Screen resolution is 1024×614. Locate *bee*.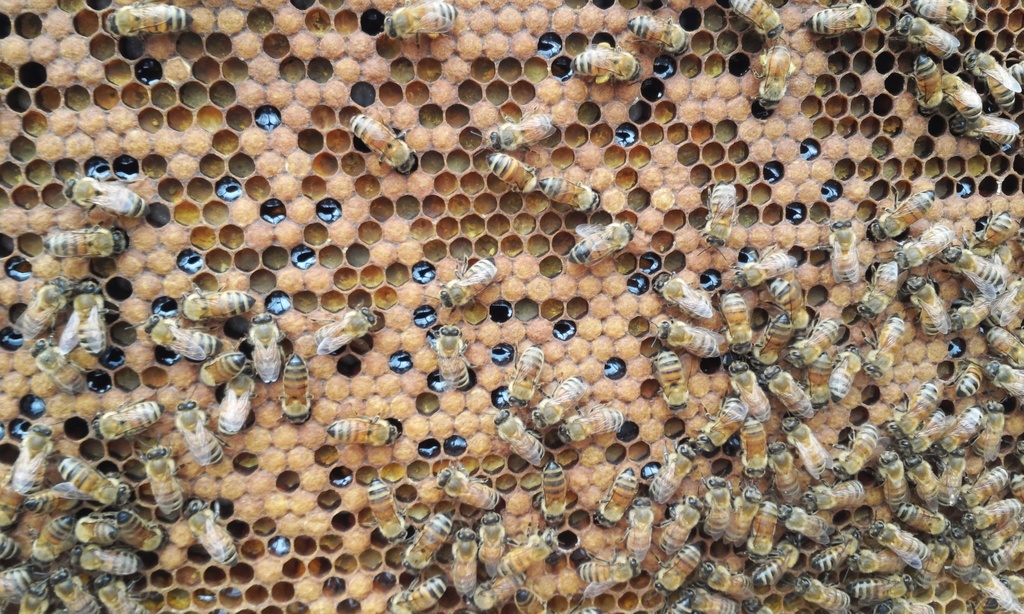
<bbox>534, 458, 564, 529</bbox>.
